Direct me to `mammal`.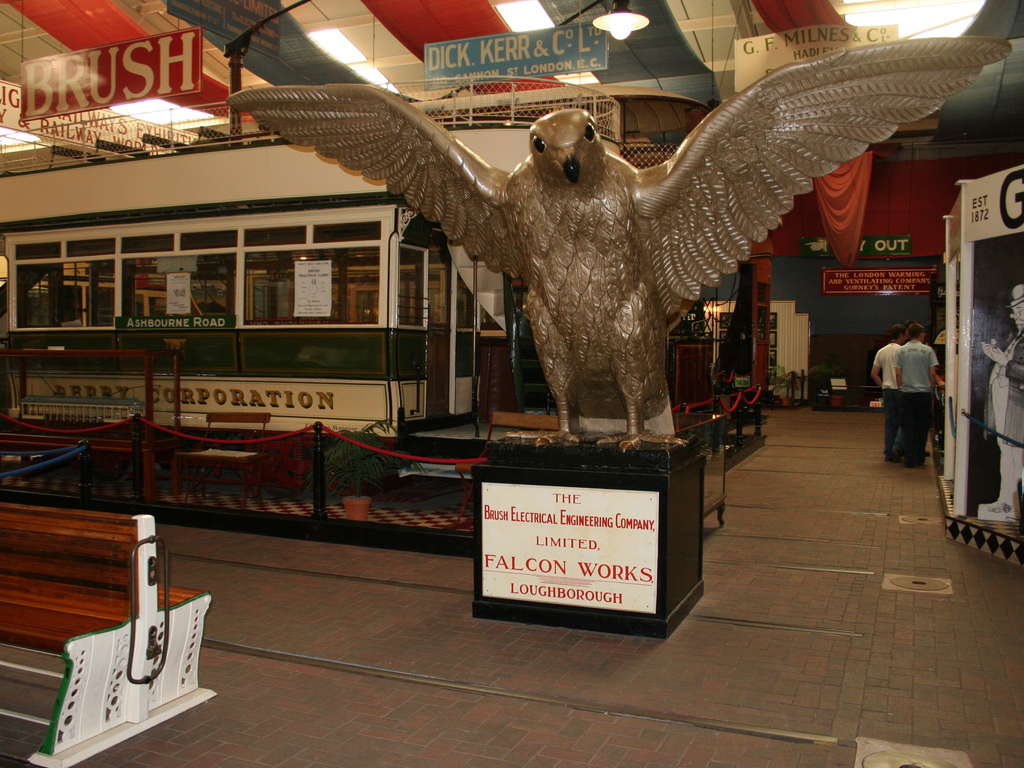
Direction: <box>927,330,951,458</box>.
